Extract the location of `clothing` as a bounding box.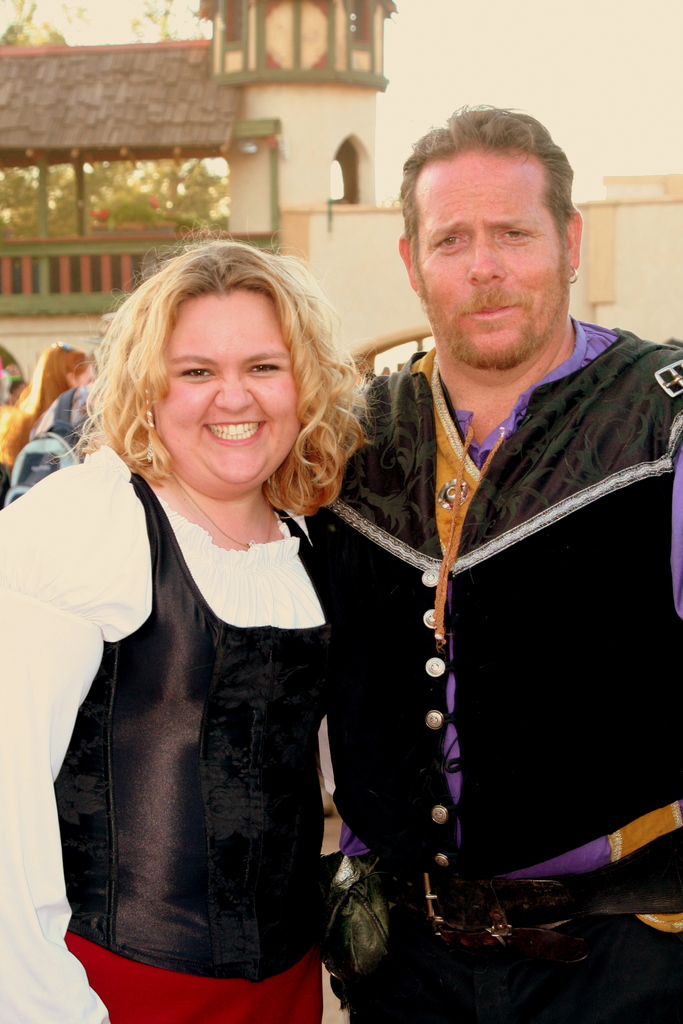
{"x1": 316, "y1": 305, "x2": 682, "y2": 1023}.
